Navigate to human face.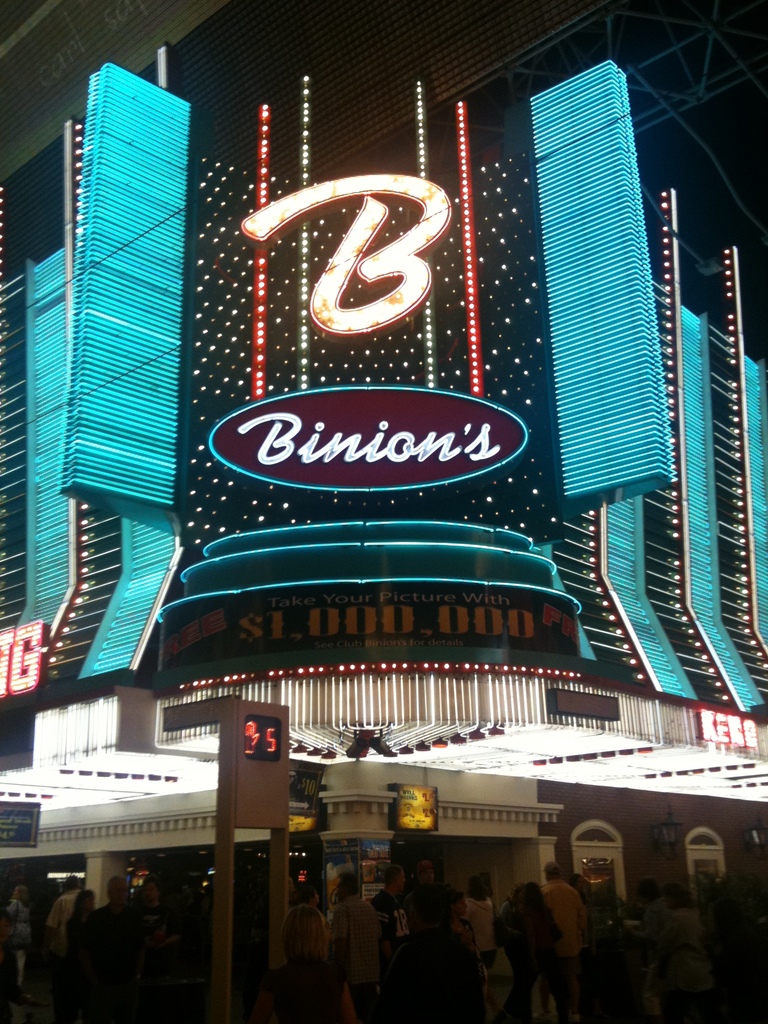
Navigation target: x1=449 y1=897 x2=469 y2=916.
